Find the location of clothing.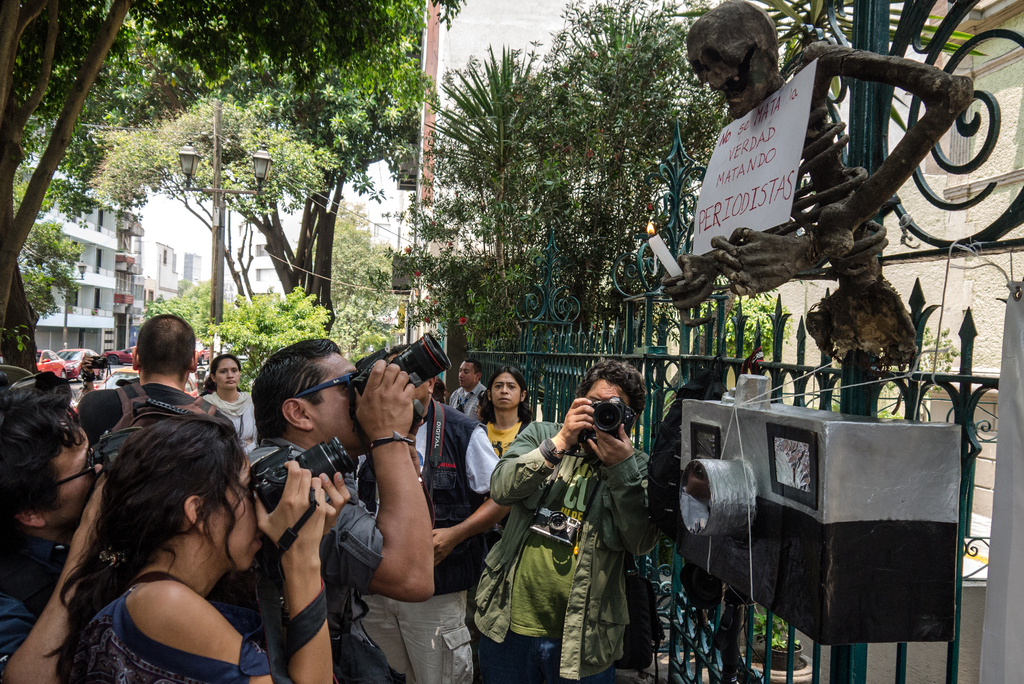
Location: [460,375,680,683].
